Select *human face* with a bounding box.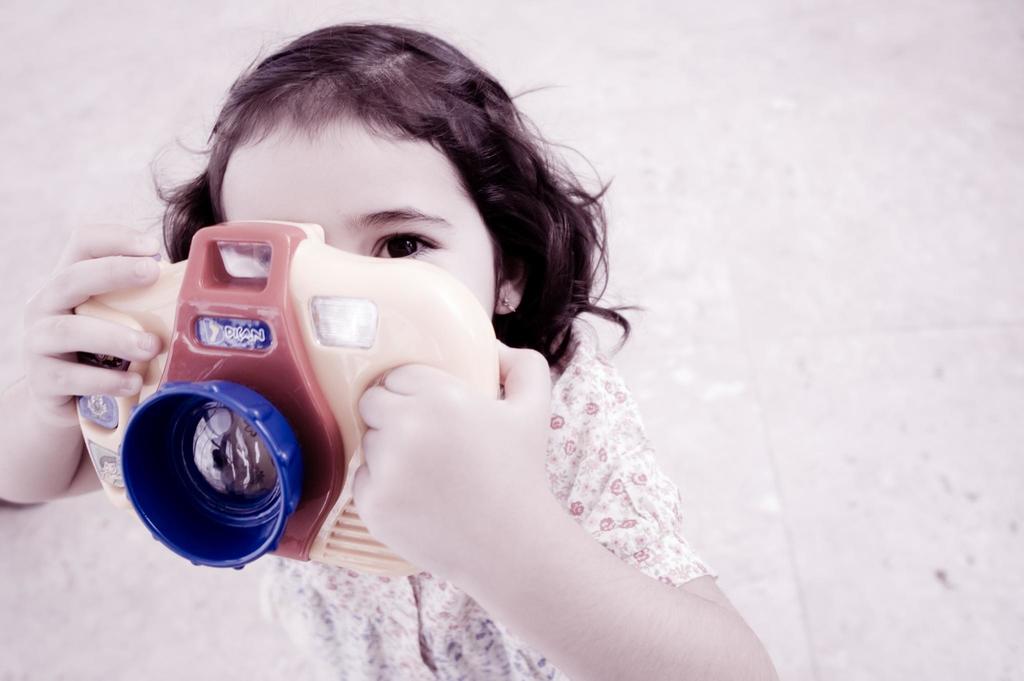
x1=225 y1=127 x2=500 y2=320.
